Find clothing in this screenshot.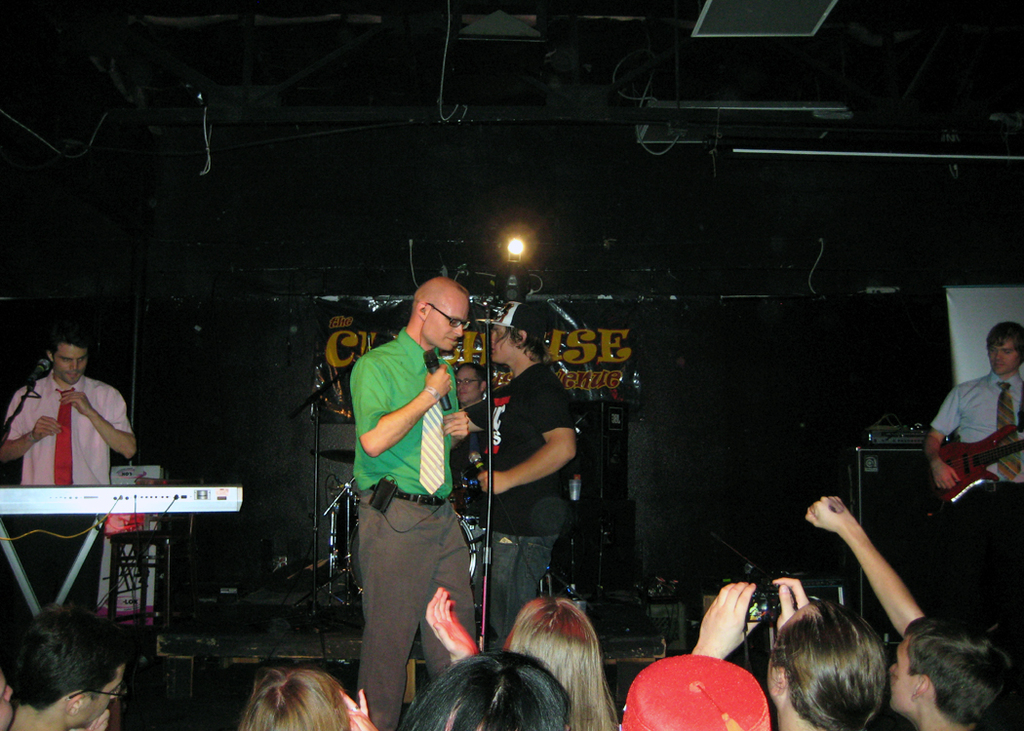
The bounding box for clothing is x1=332 y1=291 x2=471 y2=680.
